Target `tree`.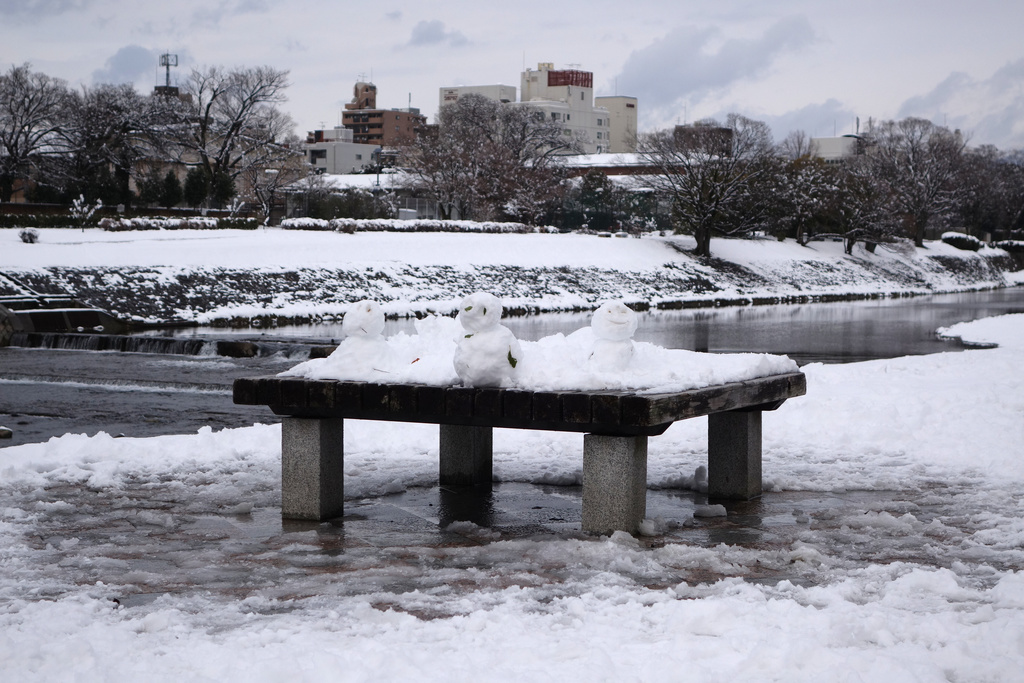
Target region: bbox=(831, 108, 998, 235).
